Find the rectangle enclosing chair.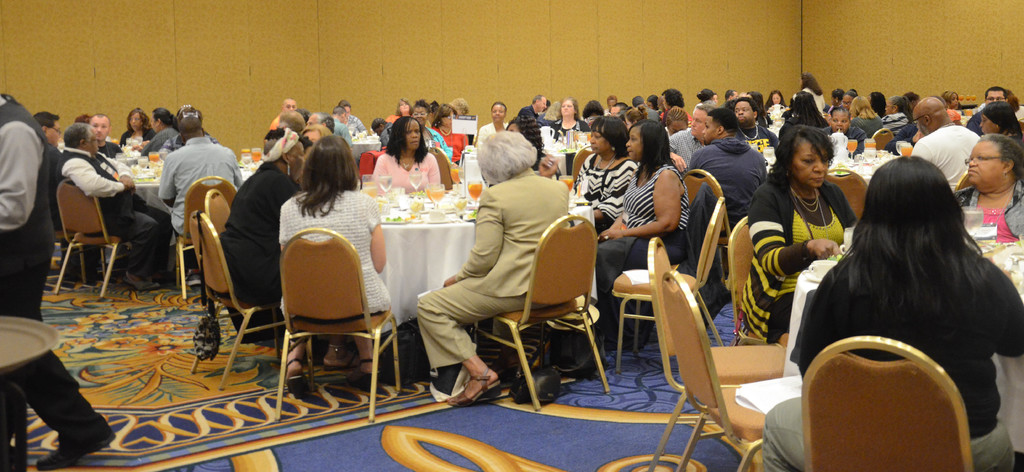
[471, 209, 609, 410].
